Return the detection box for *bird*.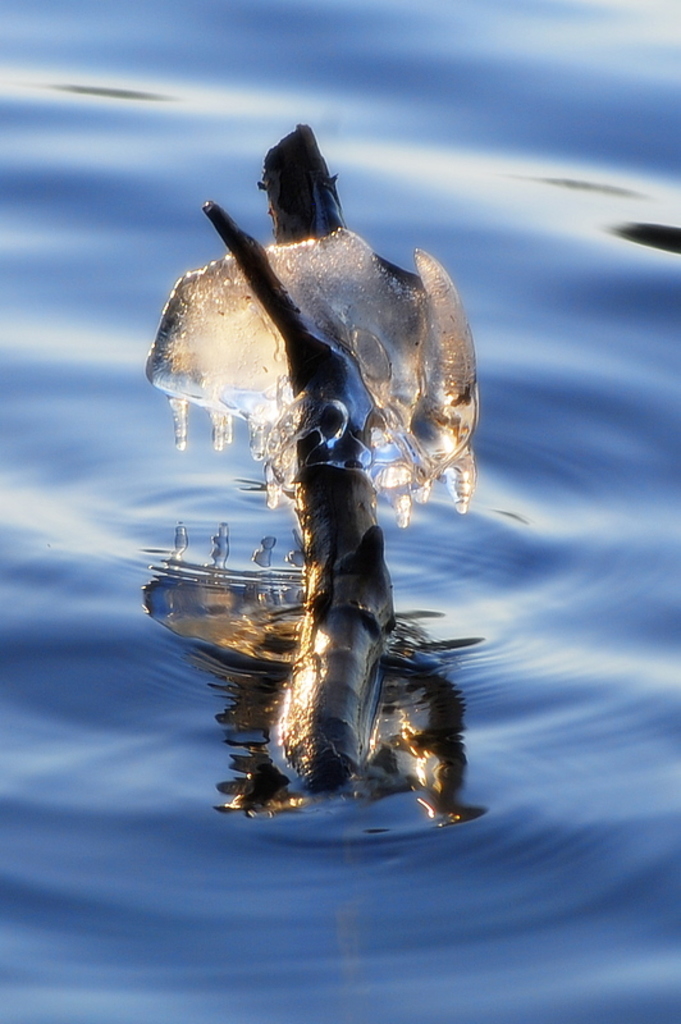
box(362, 631, 488, 833).
